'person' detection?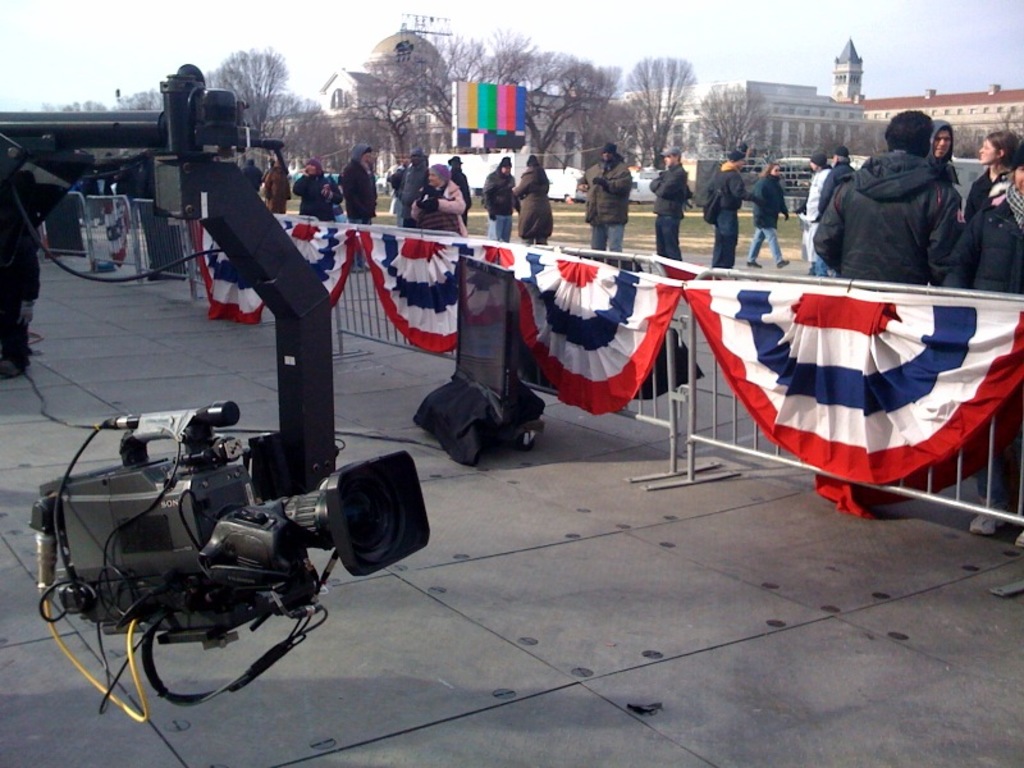
<region>325, 170, 343, 220</region>
